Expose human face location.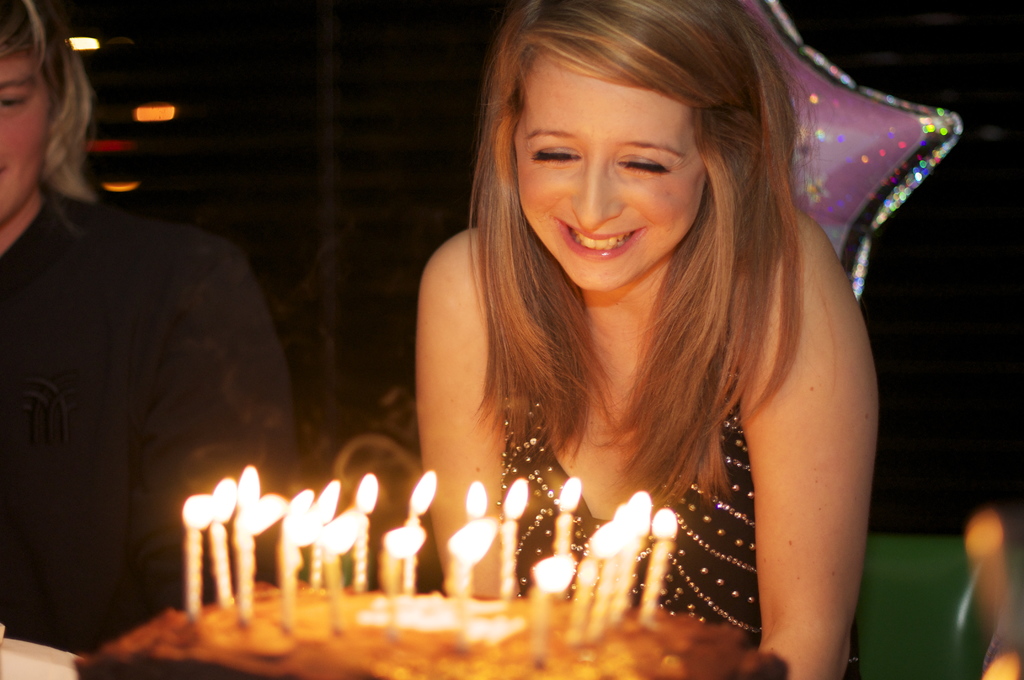
Exposed at <bbox>0, 47, 48, 231</bbox>.
